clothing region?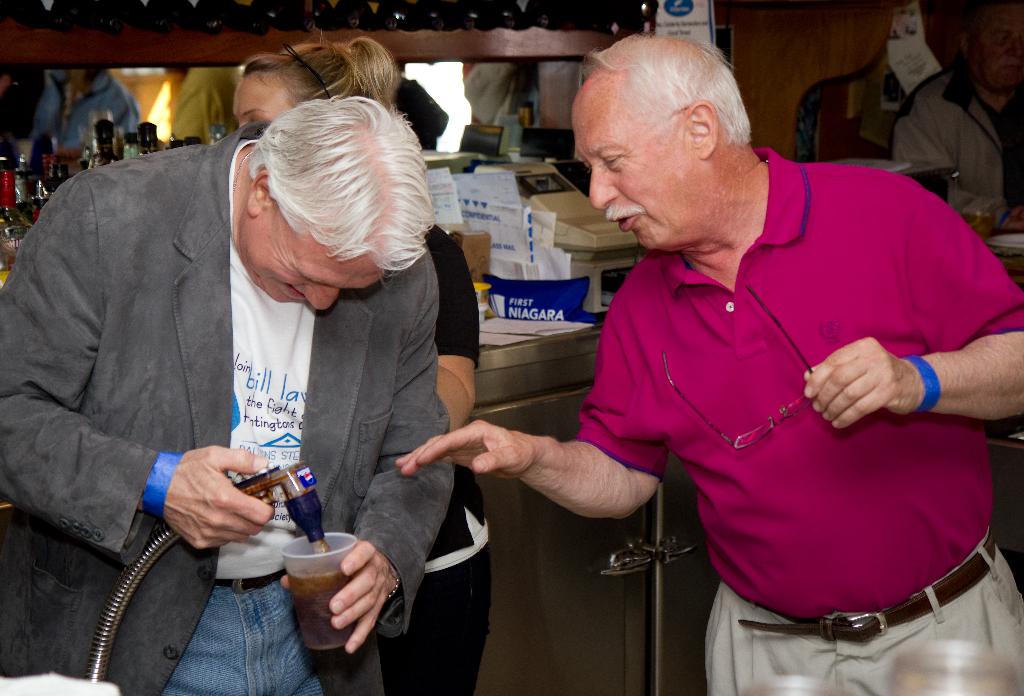
l=19, t=70, r=140, b=148
